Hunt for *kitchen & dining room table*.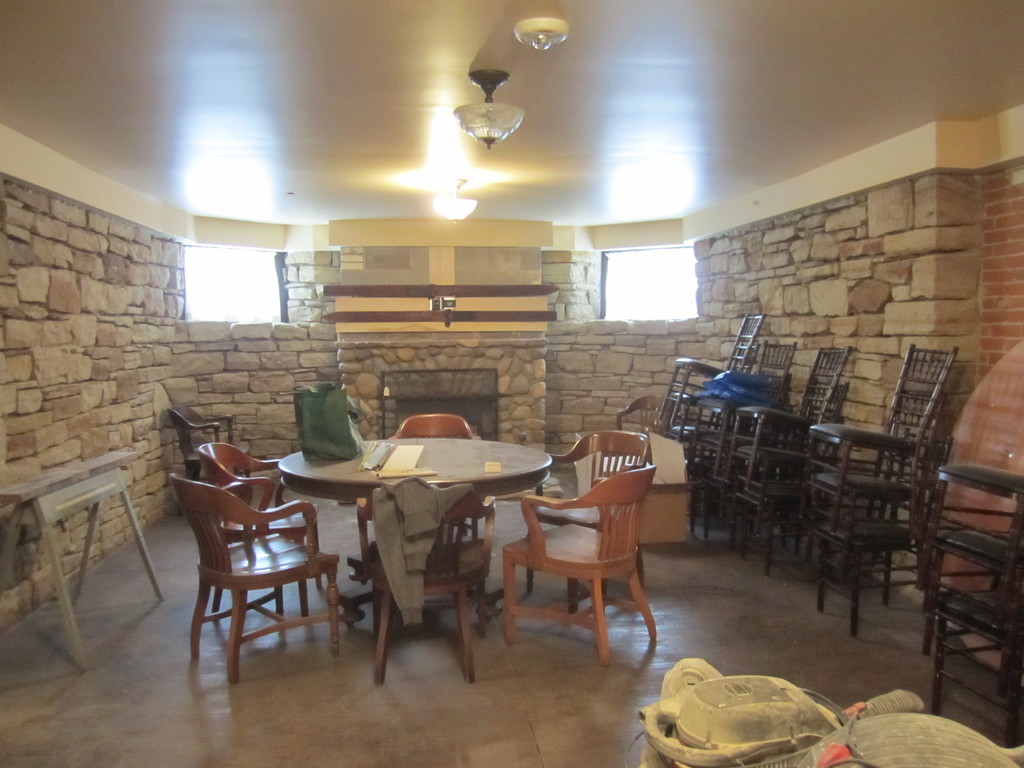
Hunted down at 243:419:557:678.
